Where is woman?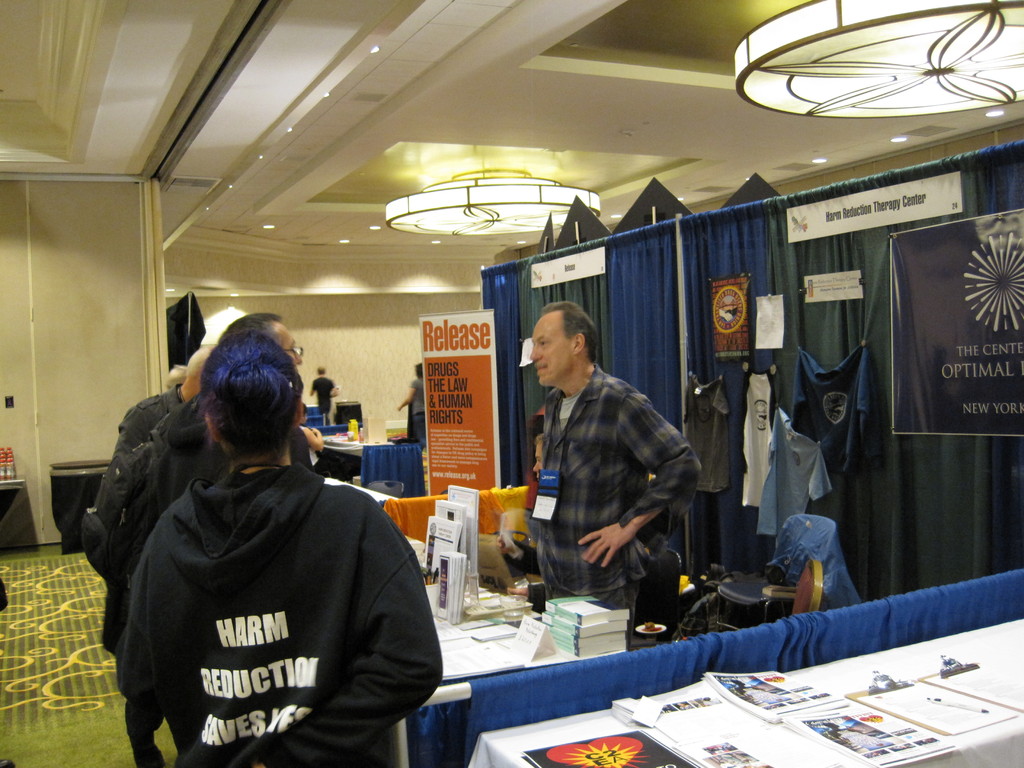
[x1=99, y1=316, x2=432, y2=767].
